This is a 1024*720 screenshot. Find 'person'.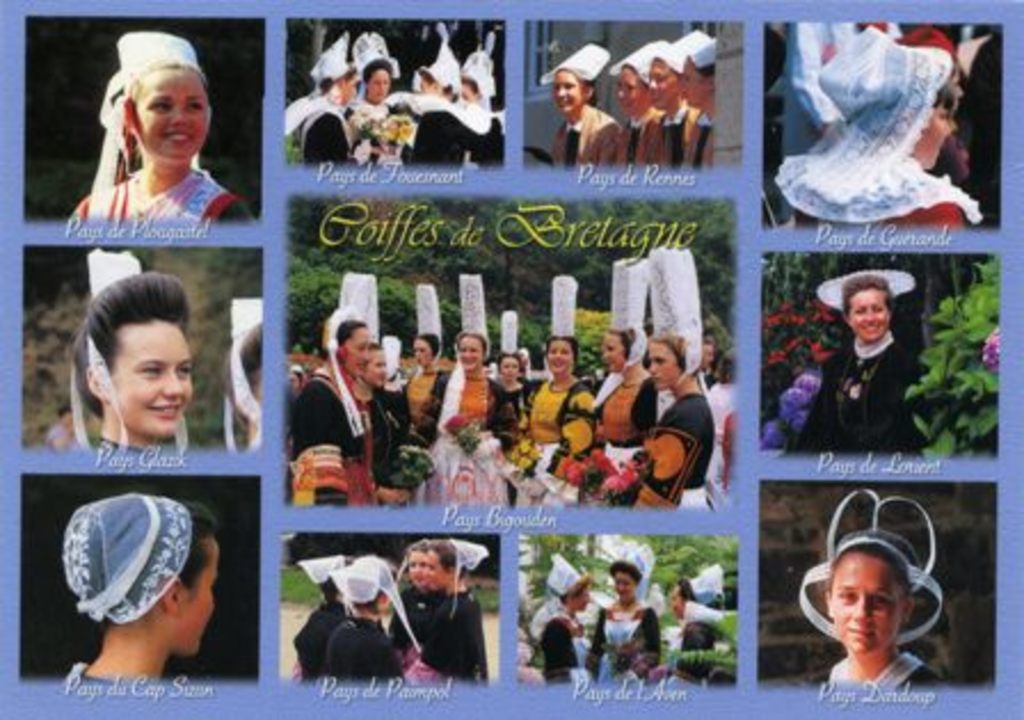
Bounding box: BBox(71, 249, 197, 453).
